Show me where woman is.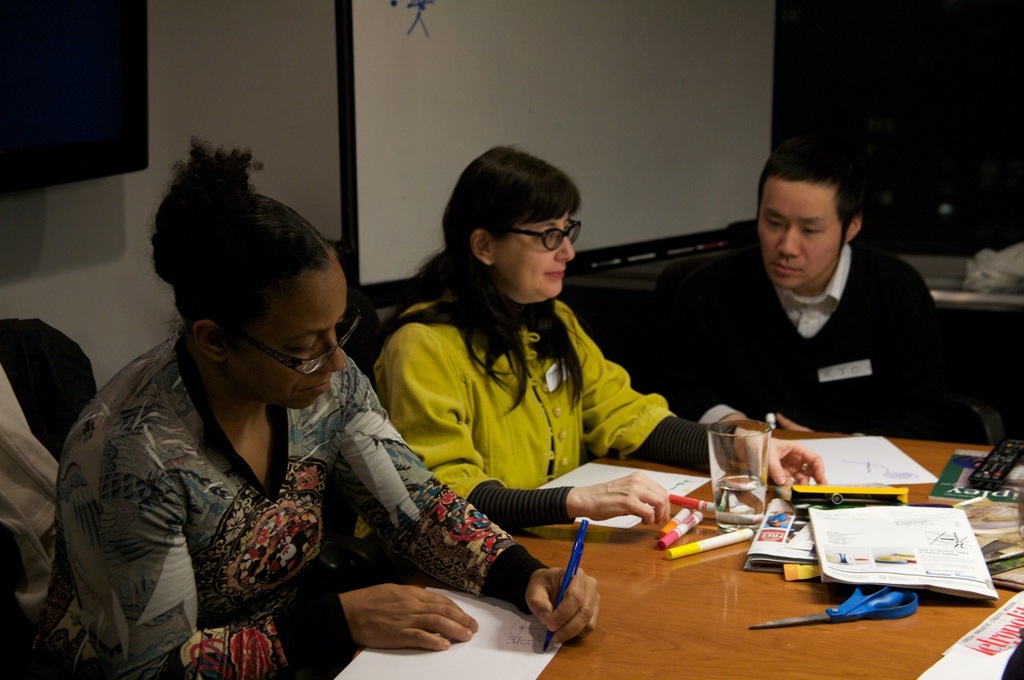
woman is at box=[353, 144, 828, 544].
